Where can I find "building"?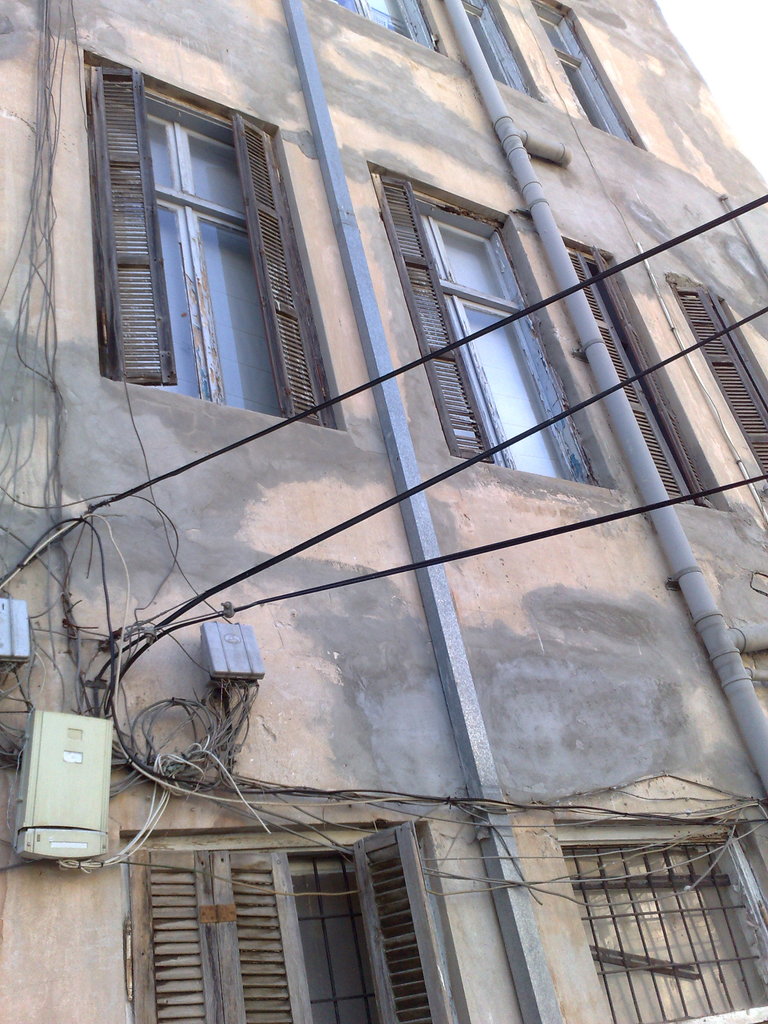
You can find it at <region>0, 0, 767, 1023</region>.
